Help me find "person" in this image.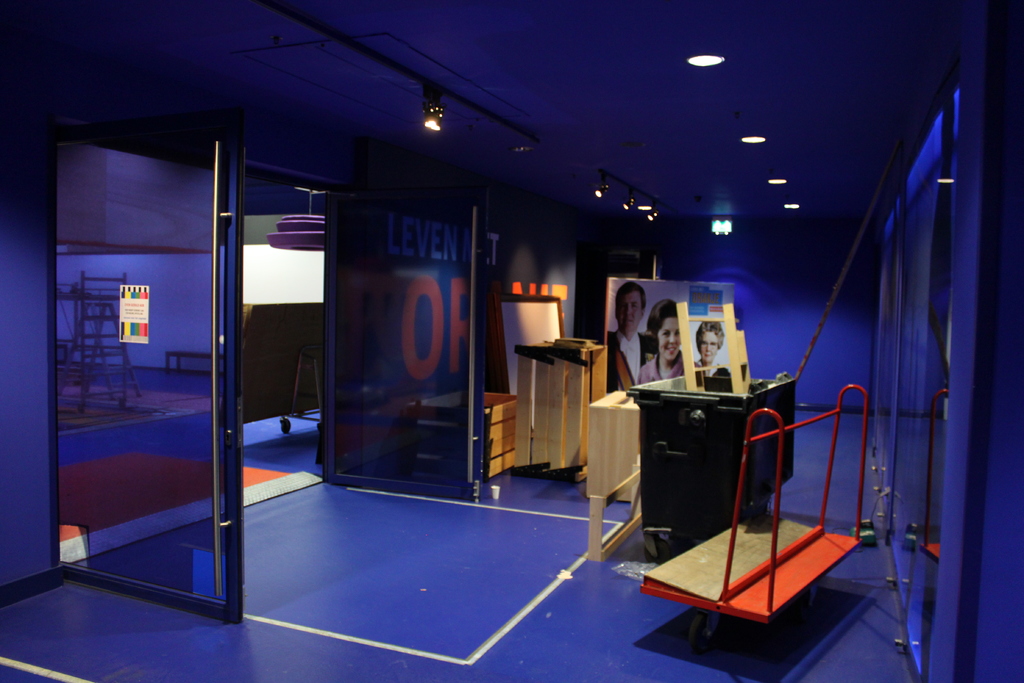
Found it: region(691, 322, 728, 389).
